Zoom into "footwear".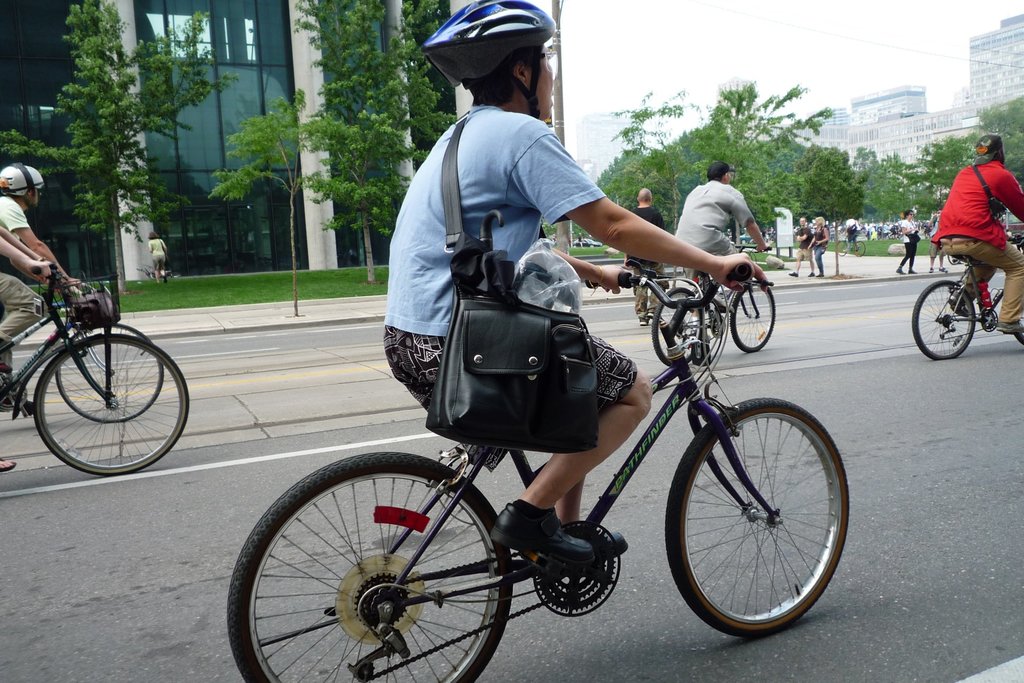
Zoom target: x1=712, y1=294, x2=737, y2=311.
